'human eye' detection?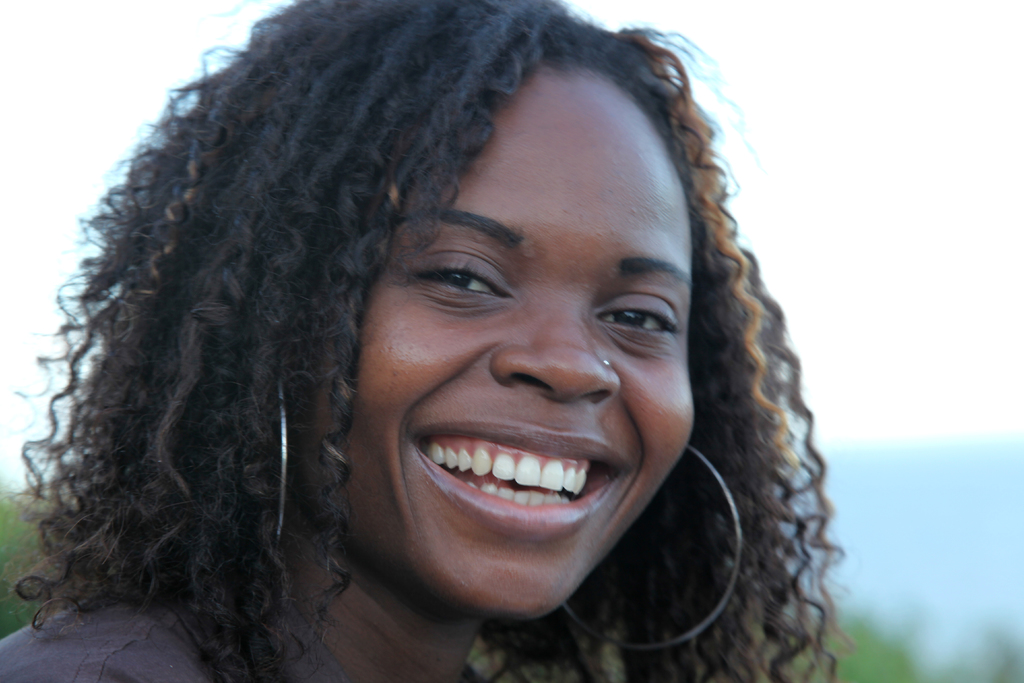
locate(601, 285, 681, 339)
